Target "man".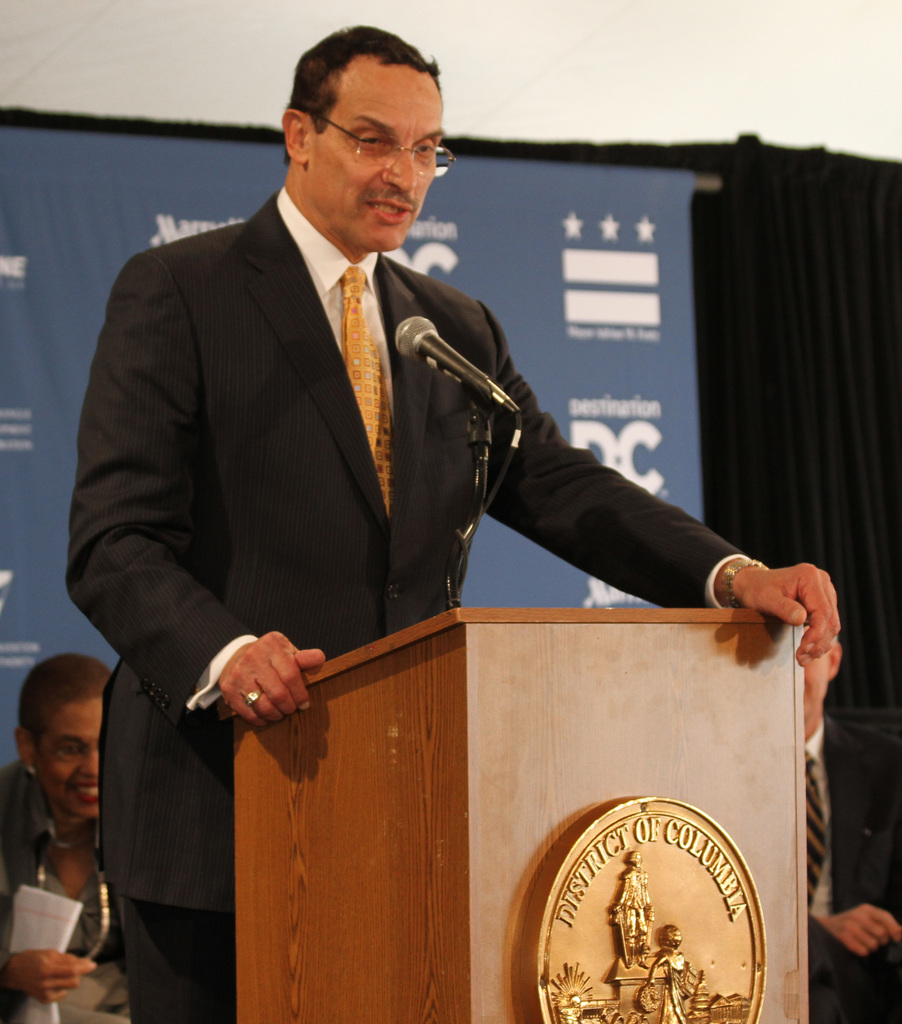
Target region: x1=644 y1=923 x2=697 y2=1023.
